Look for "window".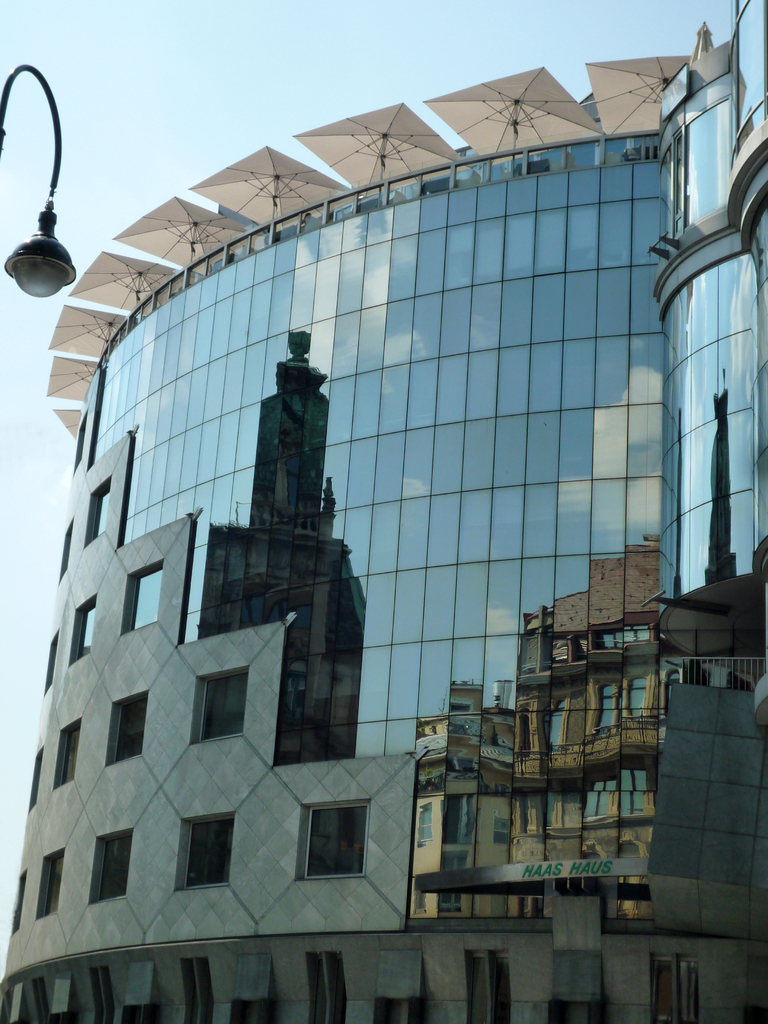
Found: bbox=(653, 952, 708, 1023).
